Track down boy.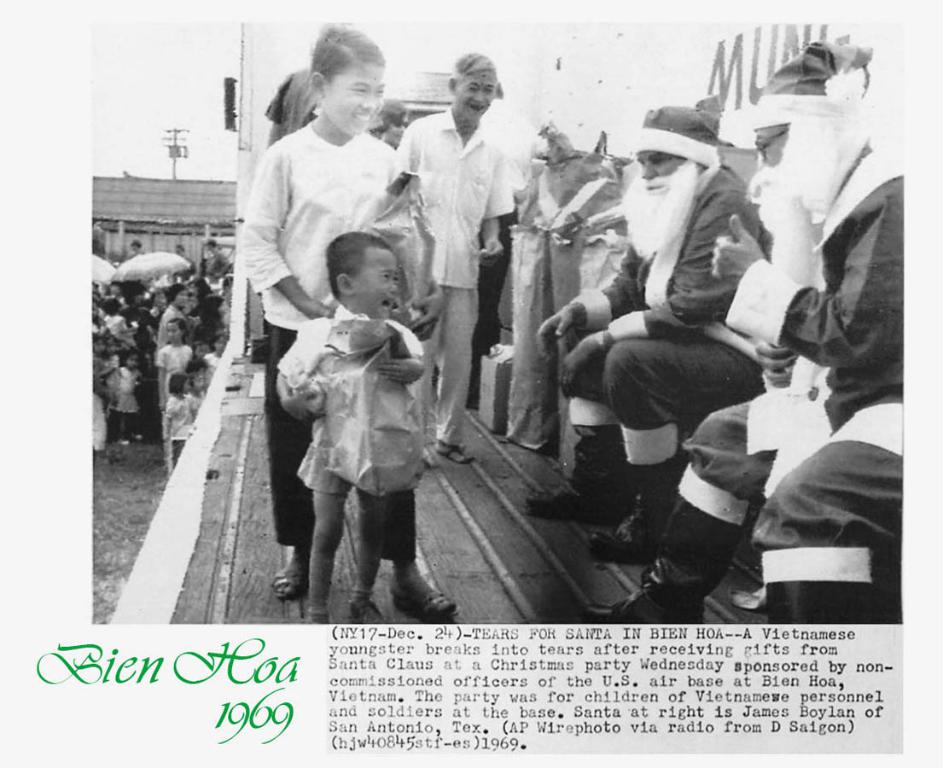
Tracked to detection(256, 185, 446, 635).
